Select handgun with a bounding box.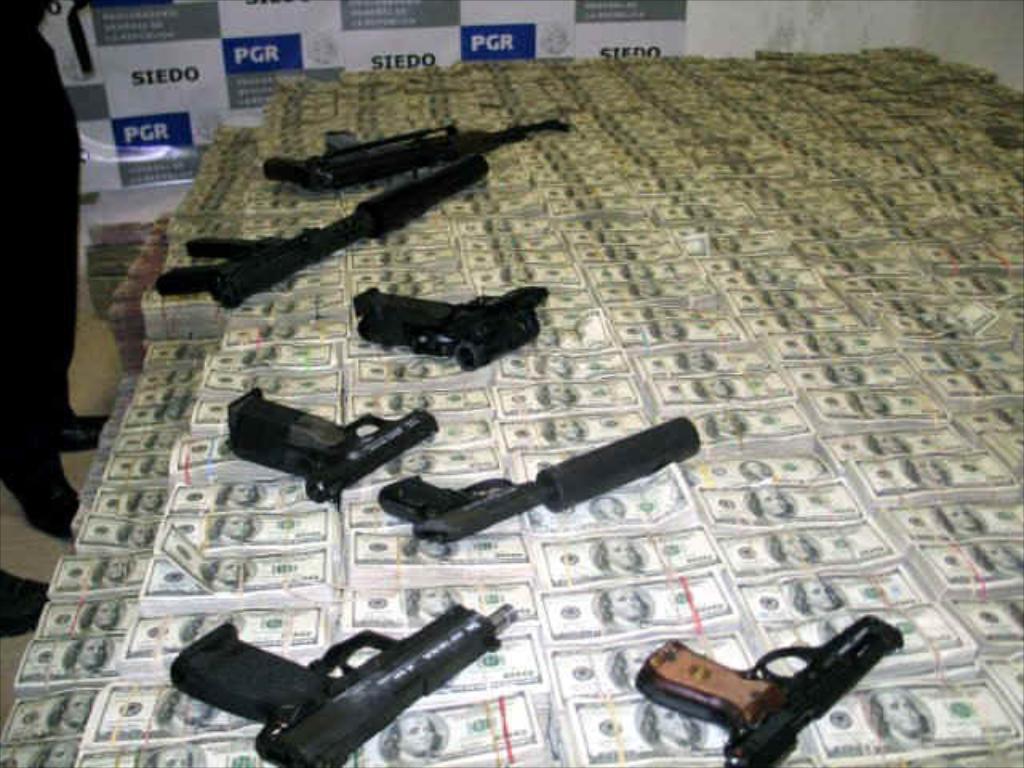
detection(379, 413, 699, 544).
